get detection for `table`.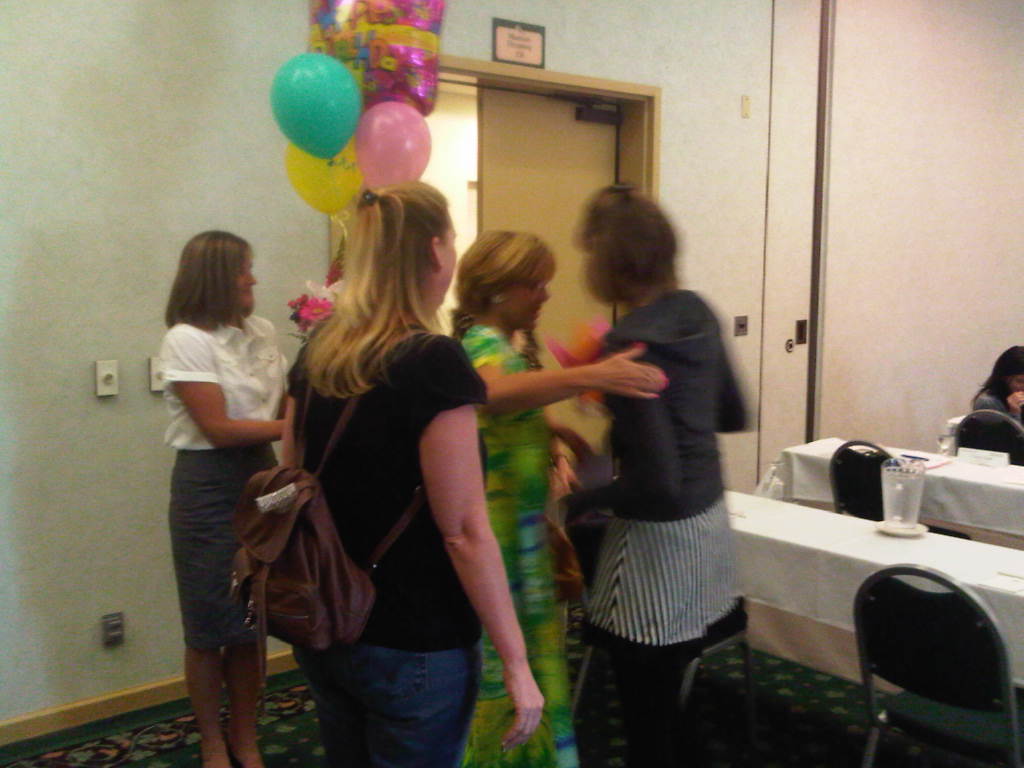
Detection: [727, 492, 1023, 694].
